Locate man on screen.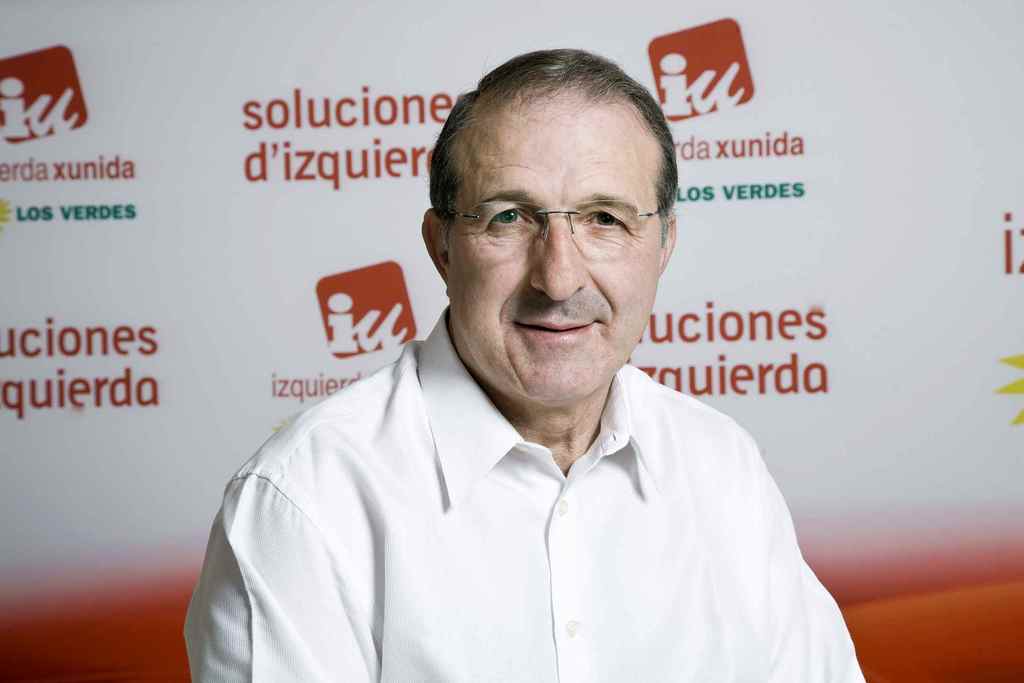
On screen at (x1=173, y1=47, x2=866, y2=682).
